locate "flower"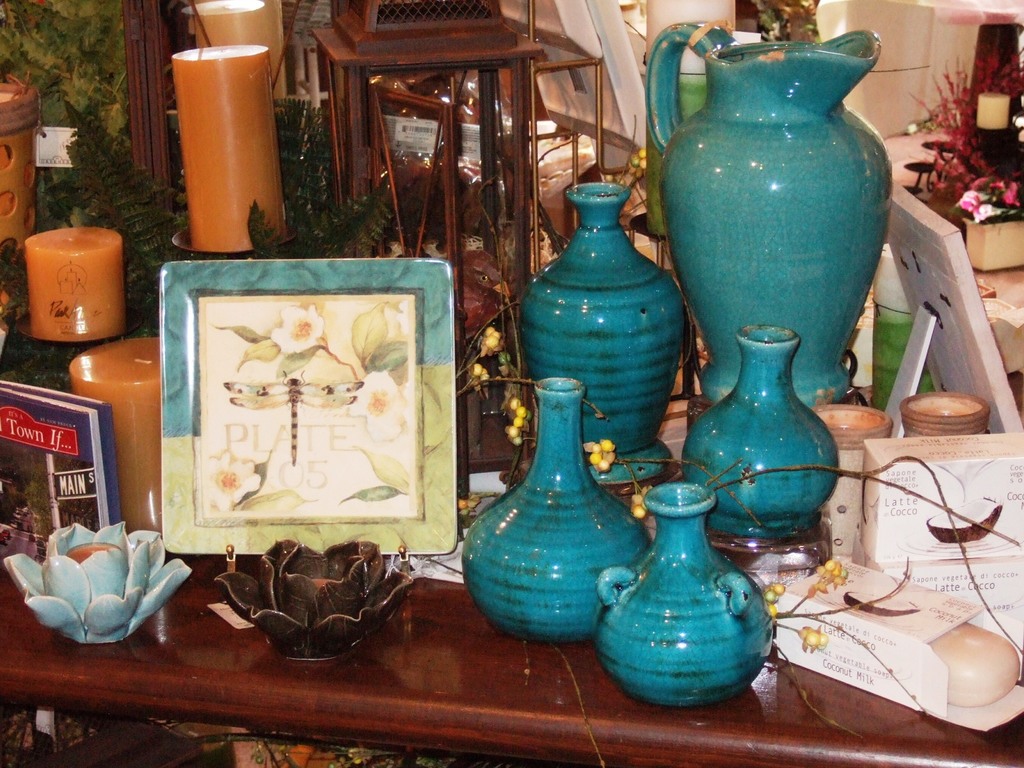
[x1=347, y1=369, x2=409, y2=436]
